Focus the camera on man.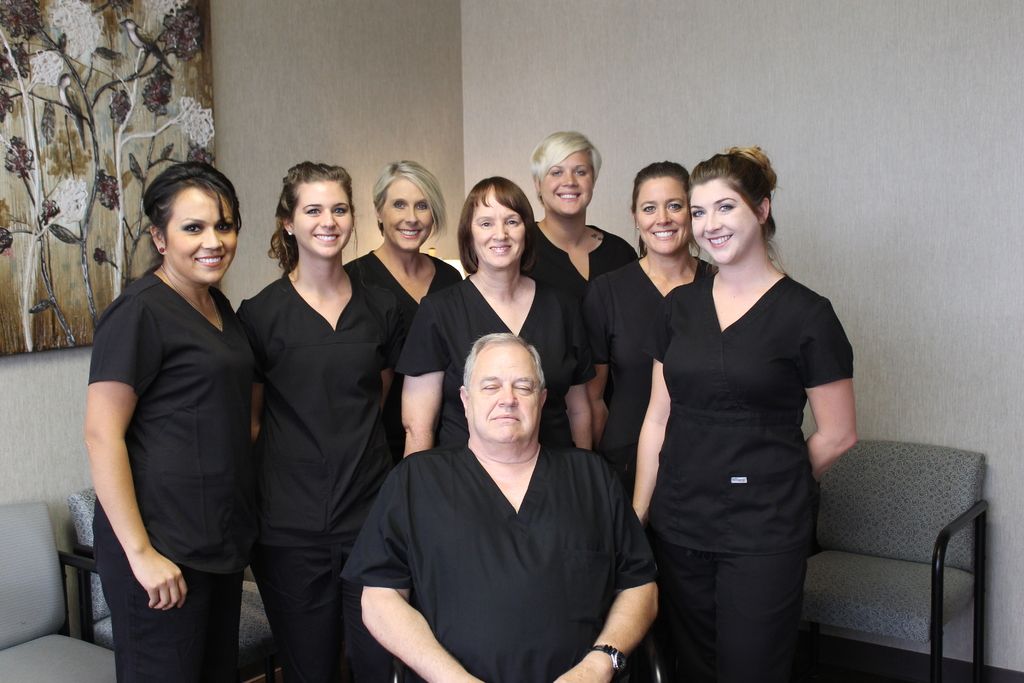
Focus region: bbox(356, 311, 657, 682).
